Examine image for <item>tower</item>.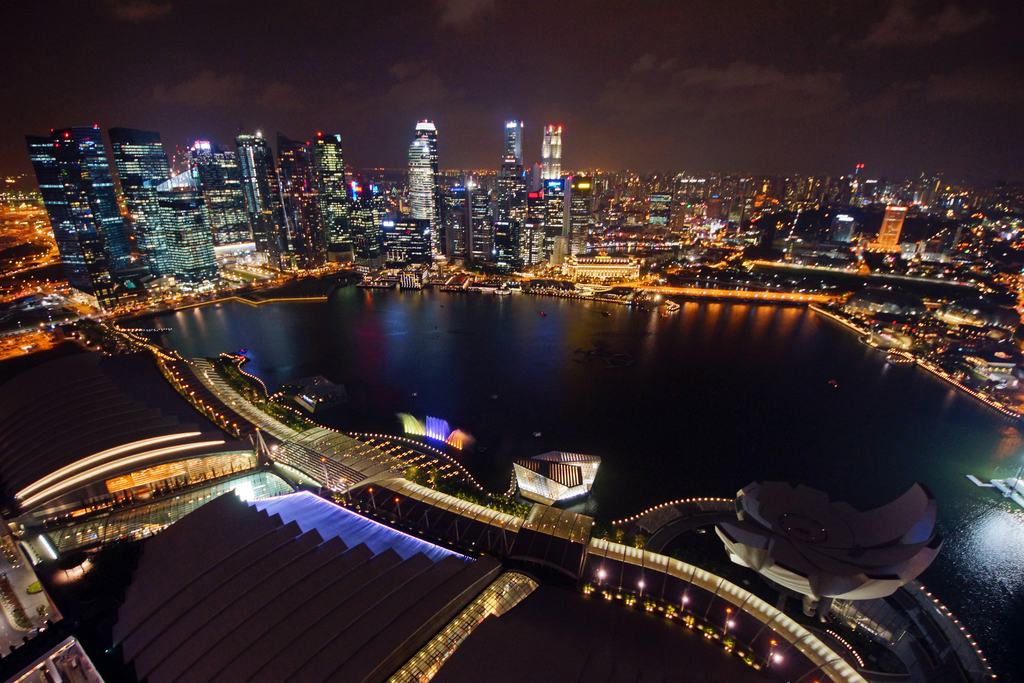
Examination result: locate(541, 124, 561, 177).
